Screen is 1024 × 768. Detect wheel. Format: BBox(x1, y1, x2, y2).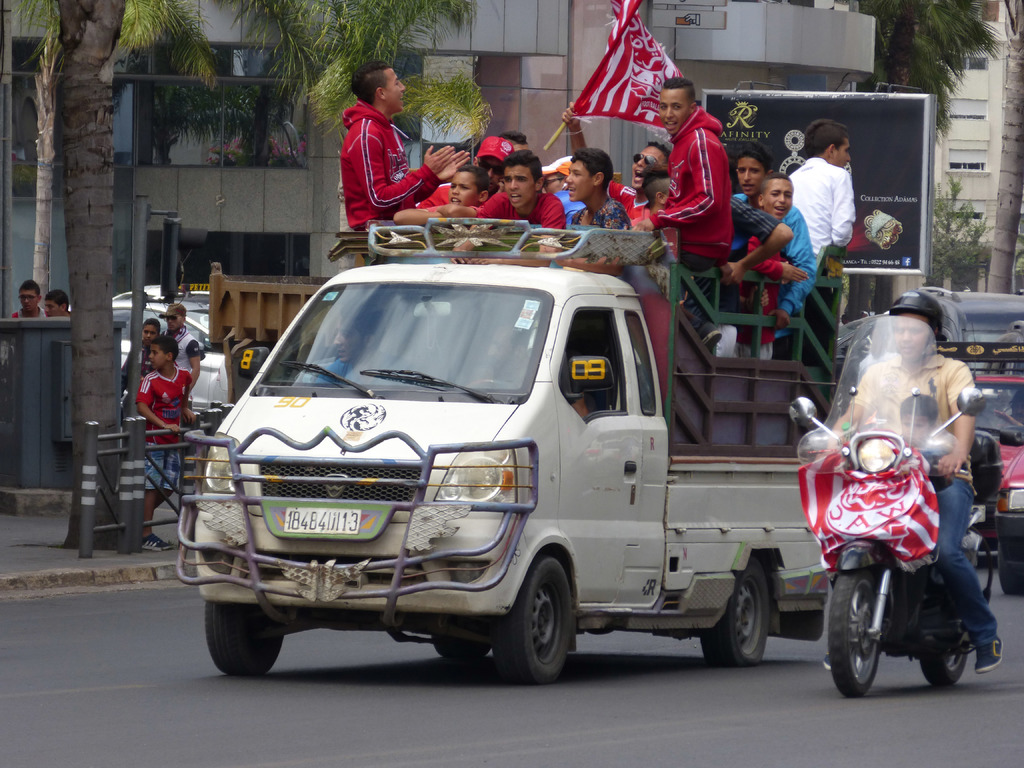
BBox(698, 553, 765, 664).
